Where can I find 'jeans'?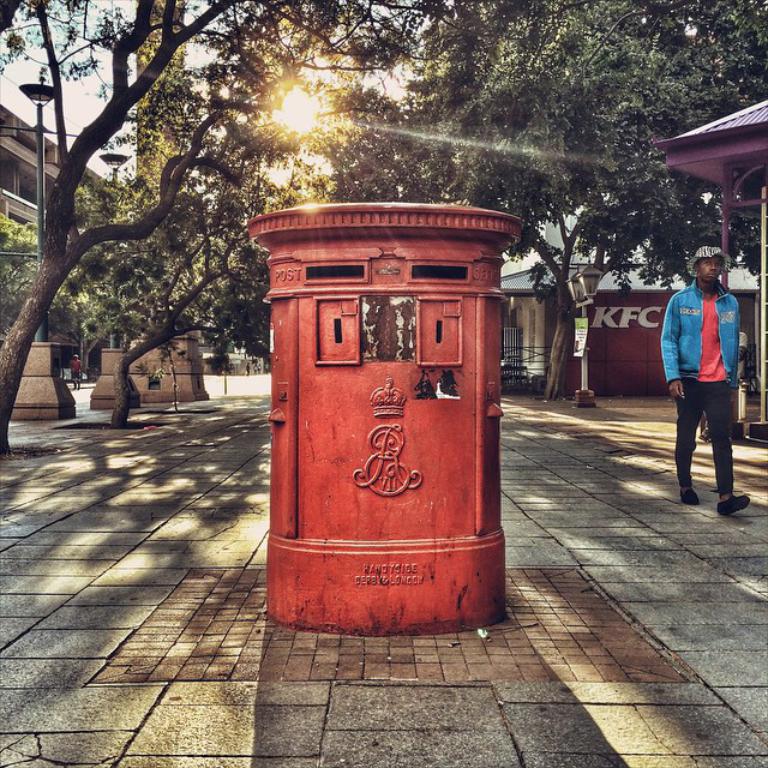
You can find it at Rect(676, 374, 744, 494).
